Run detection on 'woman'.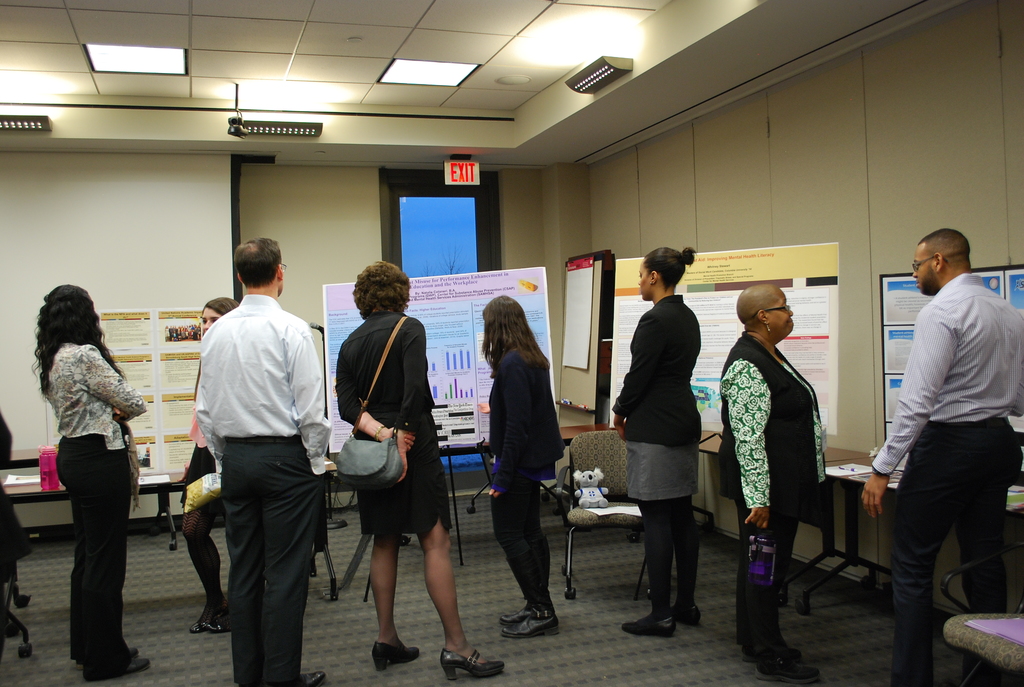
Result: l=174, t=296, r=239, b=635.
